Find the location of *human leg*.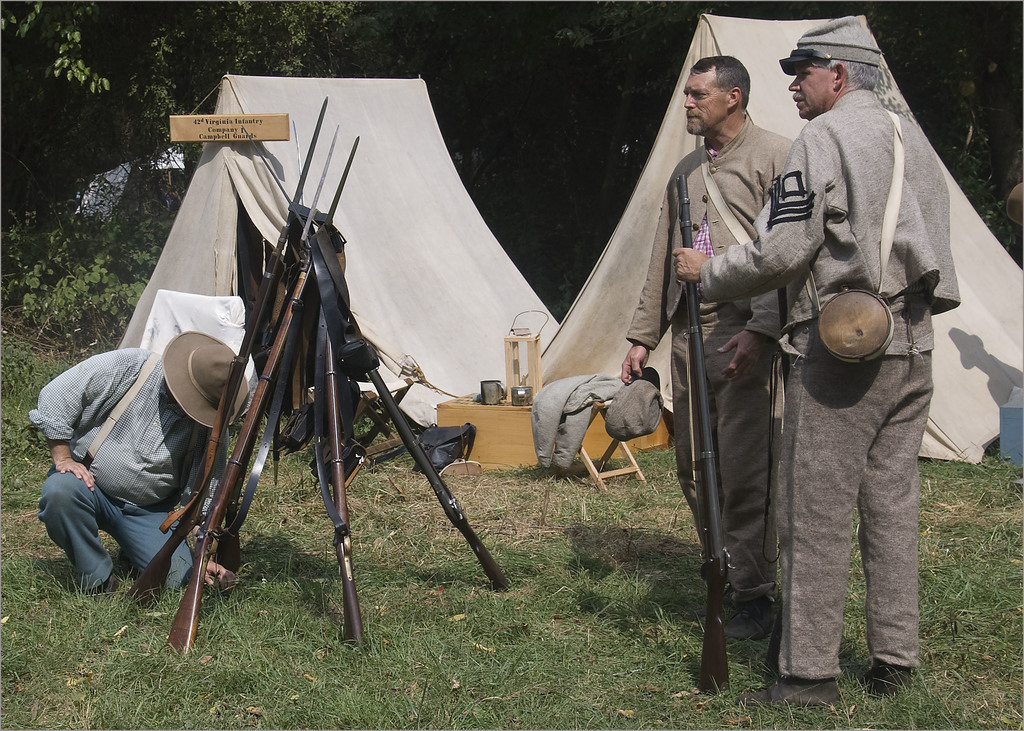
Location: 854, 359, 938, 691.
